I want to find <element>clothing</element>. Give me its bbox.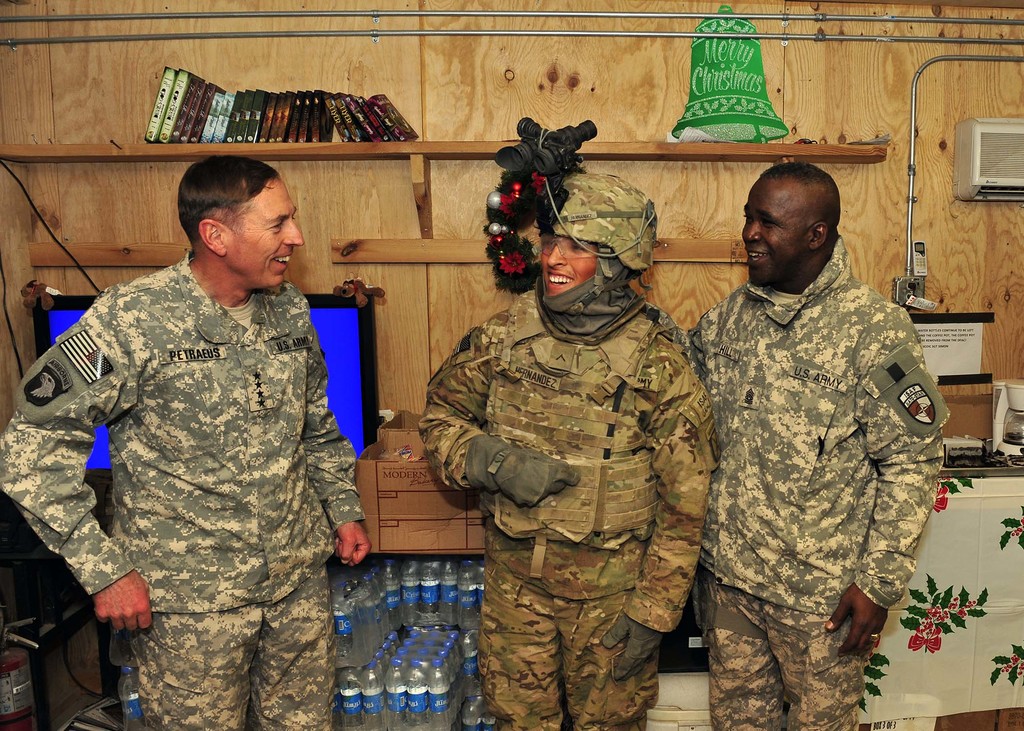
rect(415, 272, 721, 730).
